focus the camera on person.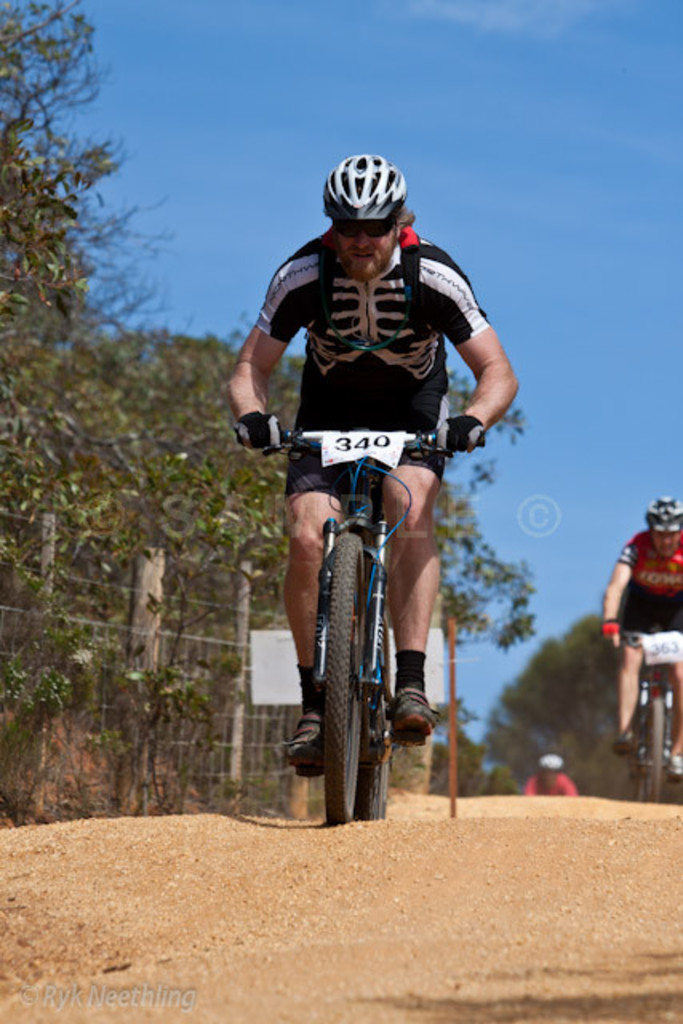
Focus region: <region>598, 494, 681, 782</region>.
